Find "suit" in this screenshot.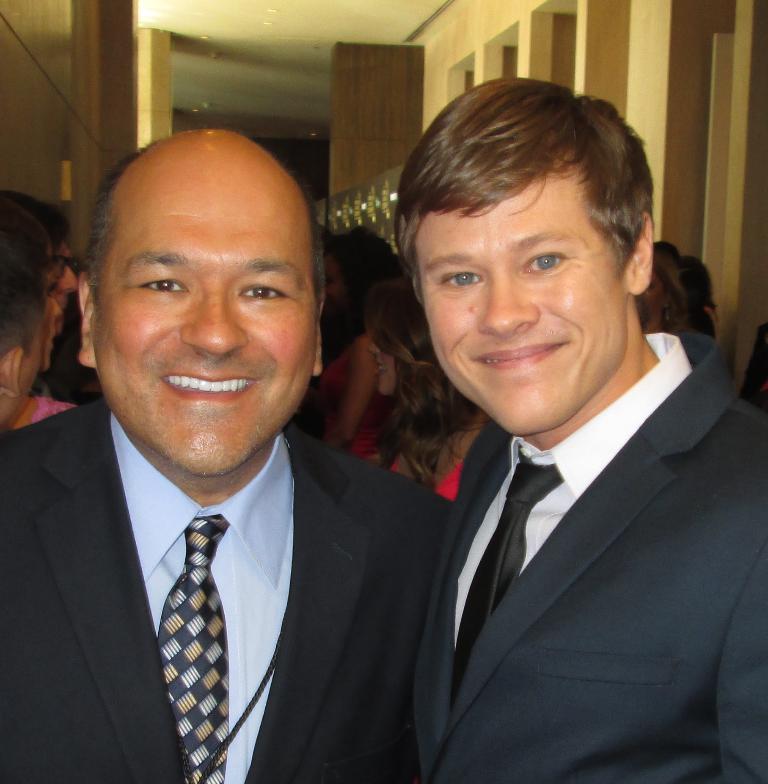
The bounding box for "suit" is left=0, top=396, right=457, bottom=783.
